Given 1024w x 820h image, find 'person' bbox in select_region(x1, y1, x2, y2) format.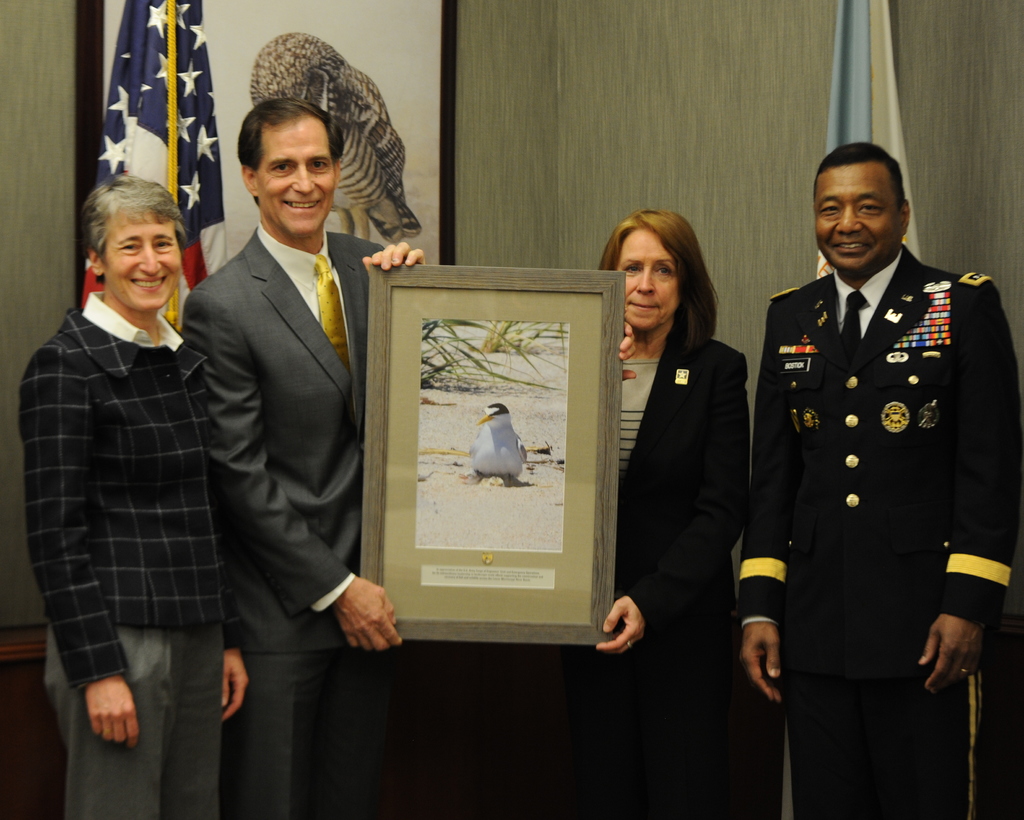
select_region(518, 211, 751, 819).
